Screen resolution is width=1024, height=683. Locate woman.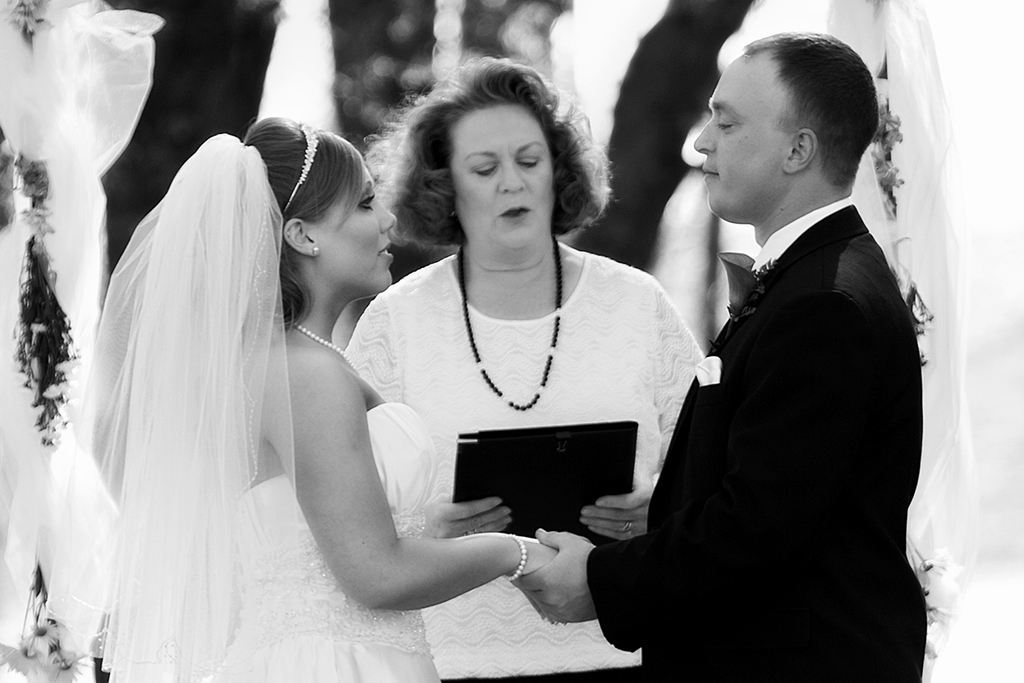
<box>49,79,507,681</box>.
